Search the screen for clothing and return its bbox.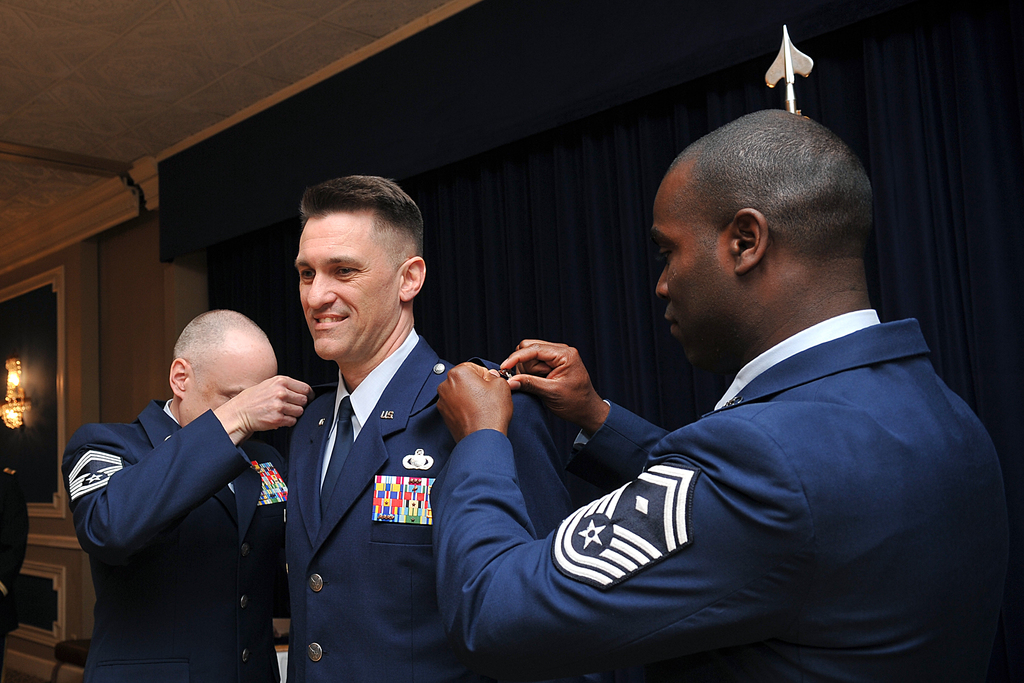
Found: box=[63, 393, 288, 682].
